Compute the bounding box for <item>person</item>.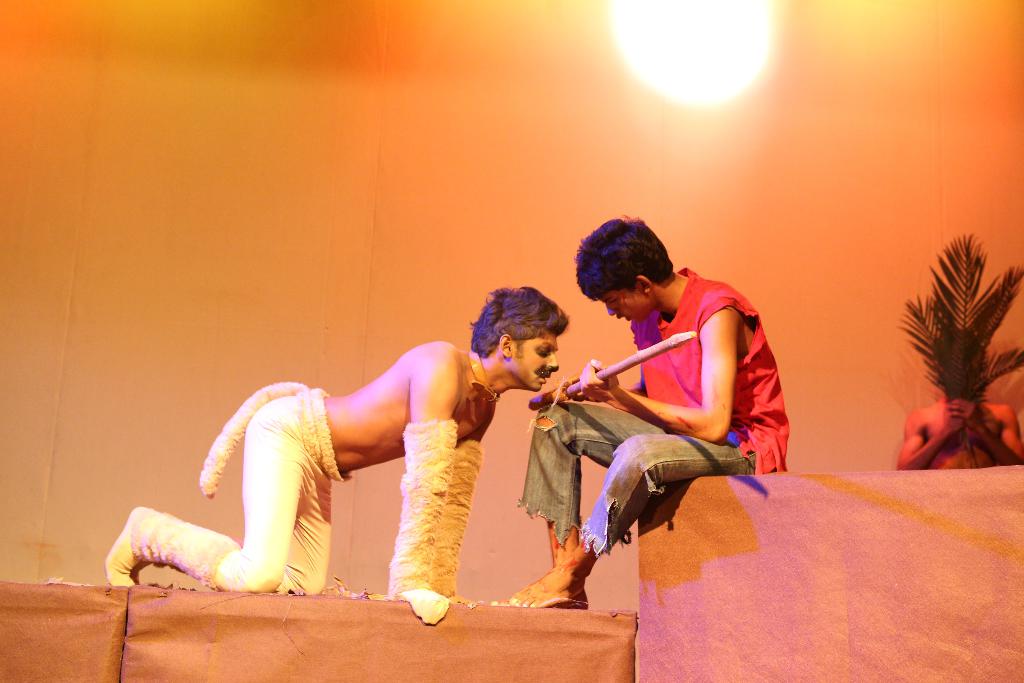
crop(105, 283, 568, 623).
